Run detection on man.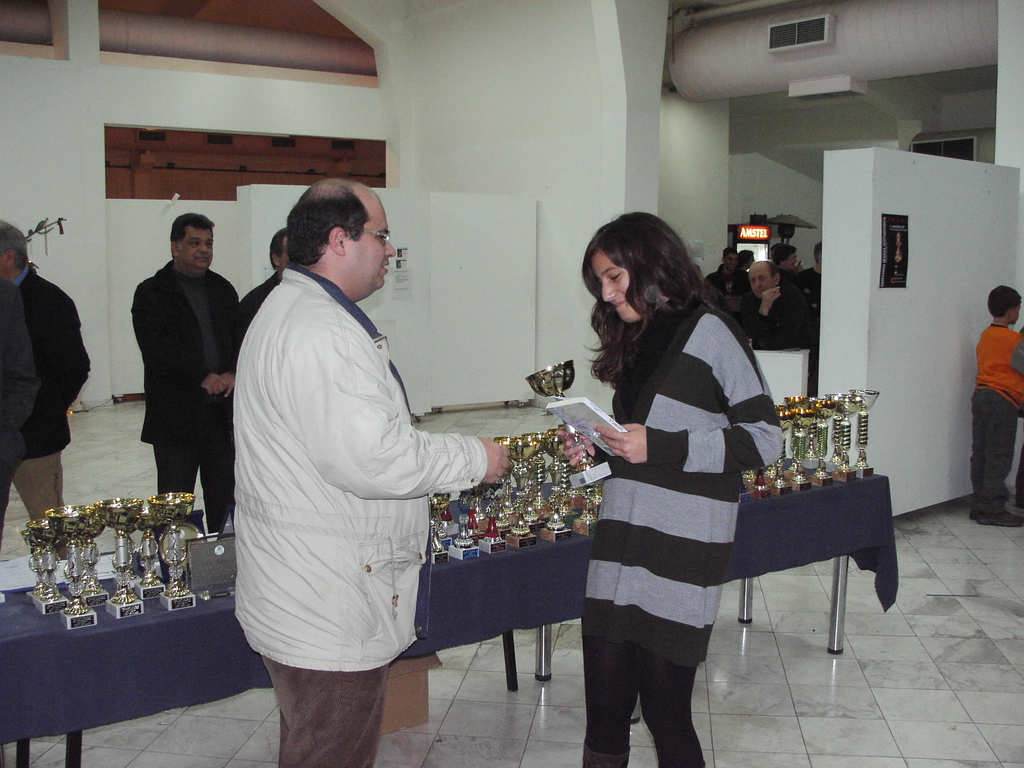
Result: <region>705, 244, 751, 301</region>.
